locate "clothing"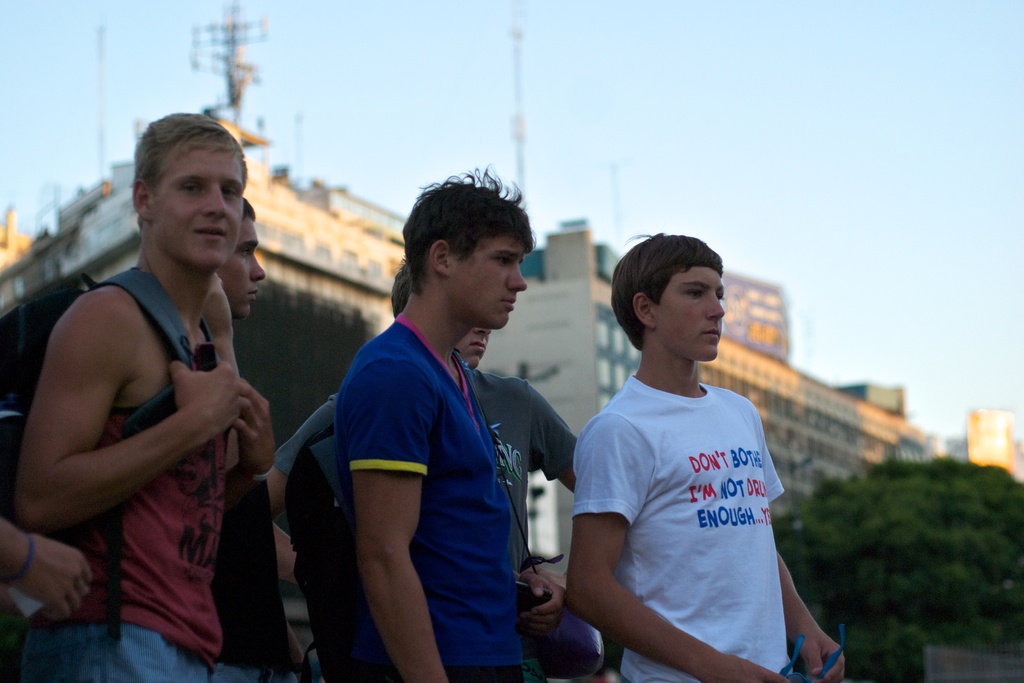
x1=332 y1=311 x2=535 y2=682
